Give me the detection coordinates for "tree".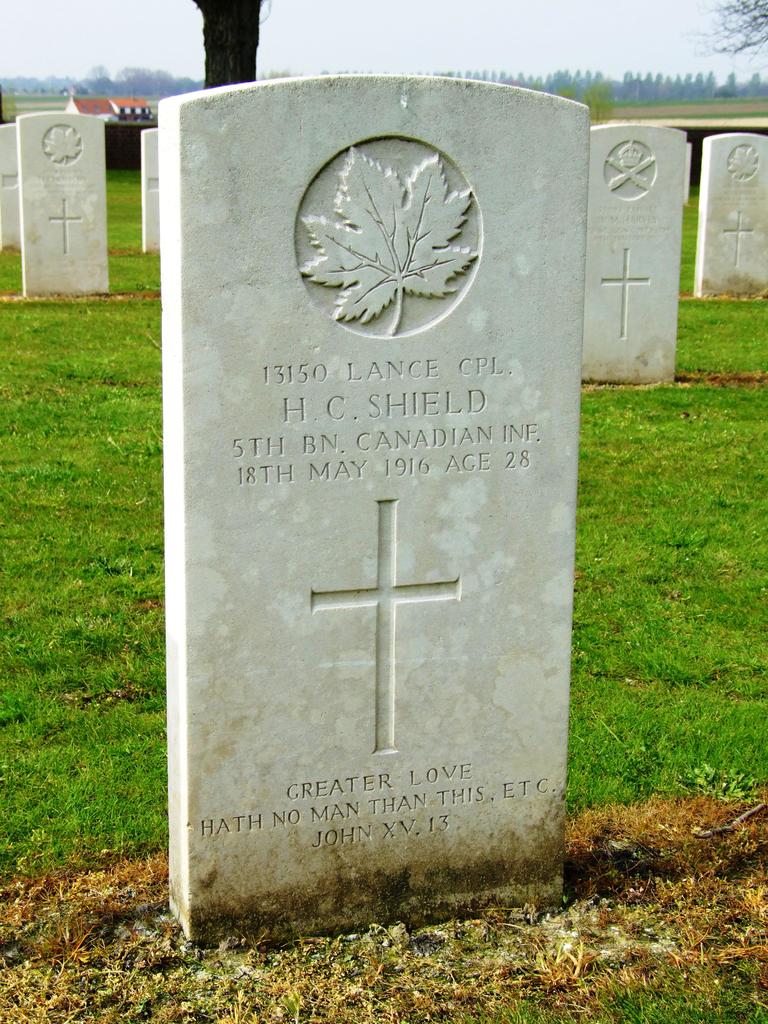
x1=663, y1=75, x2=675, y2=101.
